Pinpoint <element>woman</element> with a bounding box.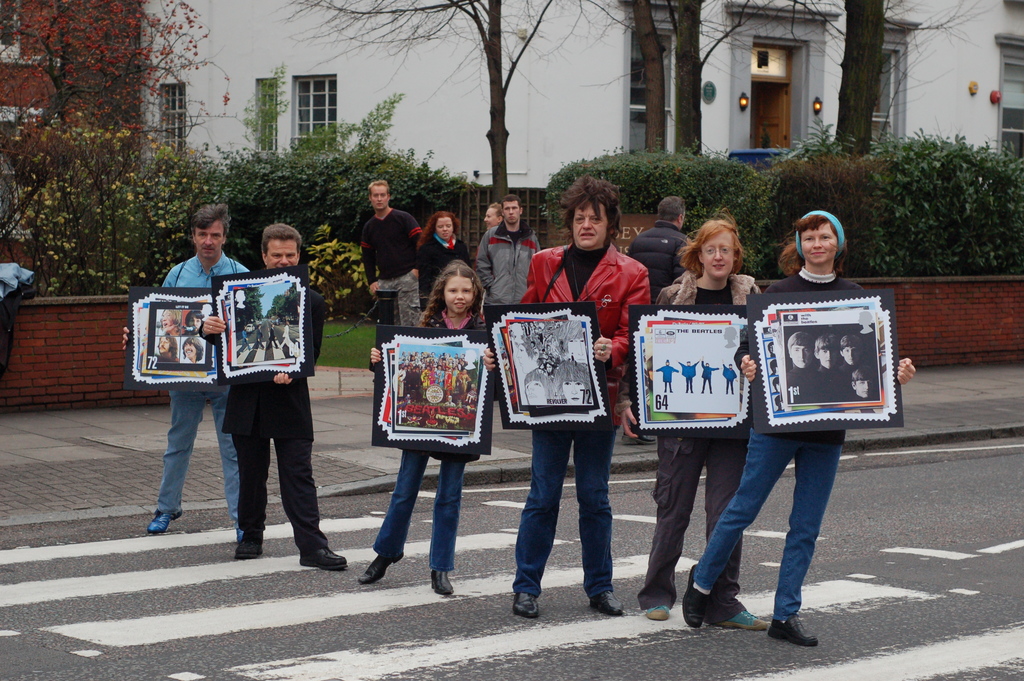
<region>624, 213, 764, 636</region>.
